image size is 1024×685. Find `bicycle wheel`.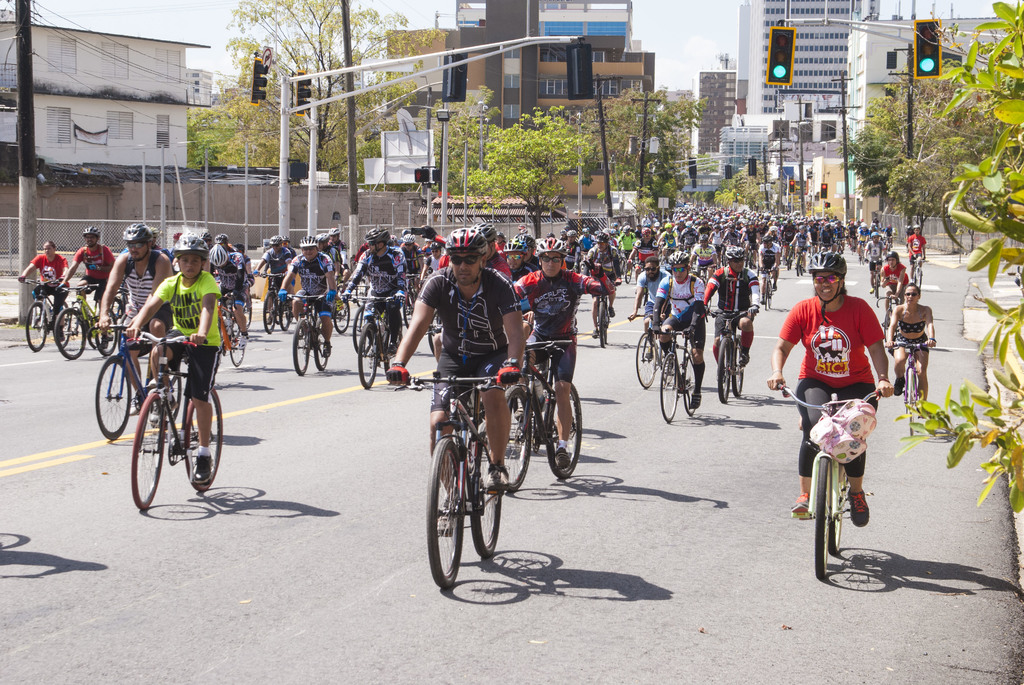
<region>168, 370, 184, 420</region>.
